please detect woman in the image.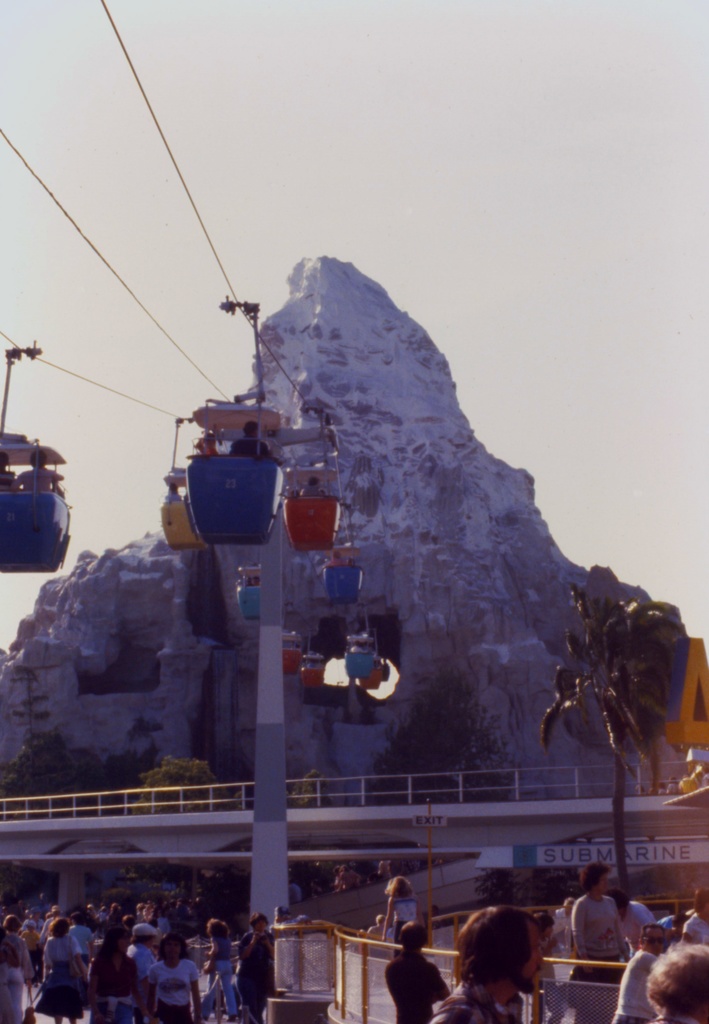
[left=202, top=916, right=236, bottom=1020].
